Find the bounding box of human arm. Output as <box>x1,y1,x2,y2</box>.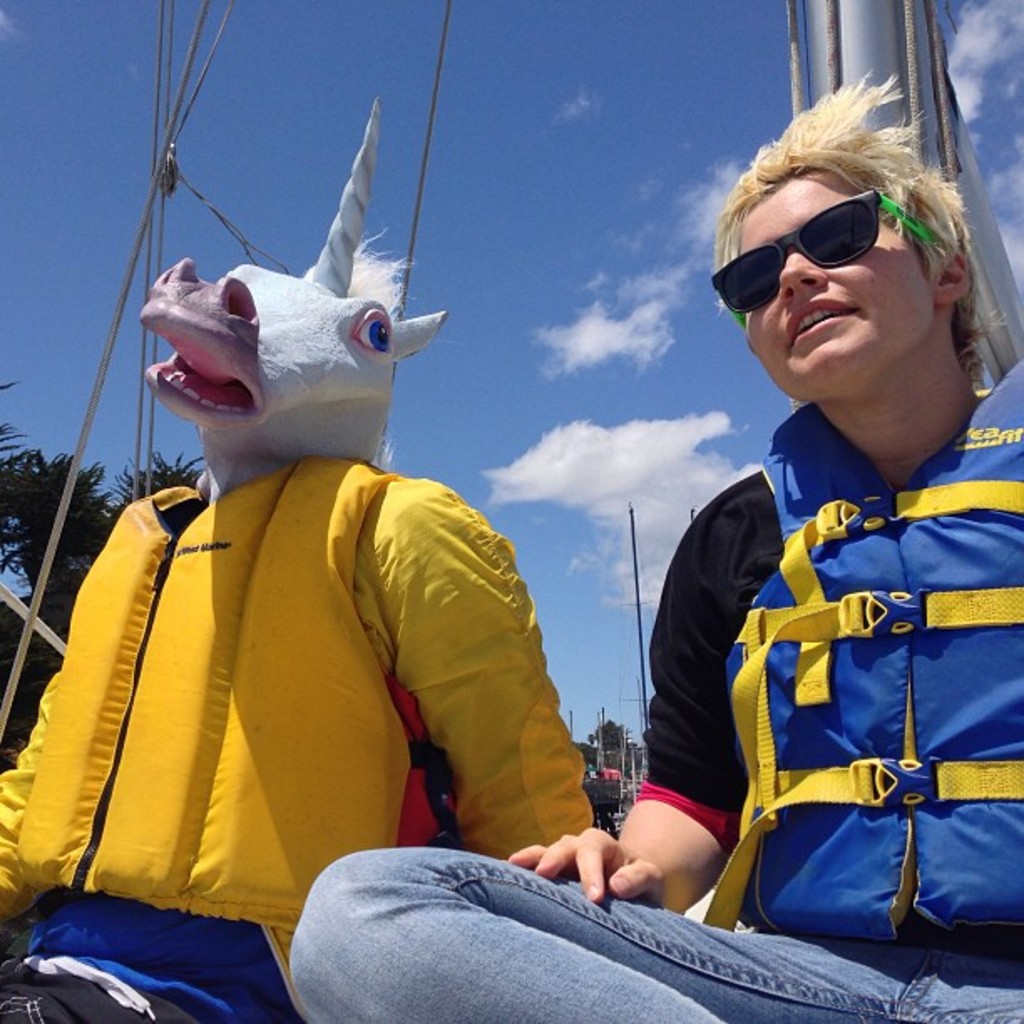
<box>519,467,785,915</box>.
